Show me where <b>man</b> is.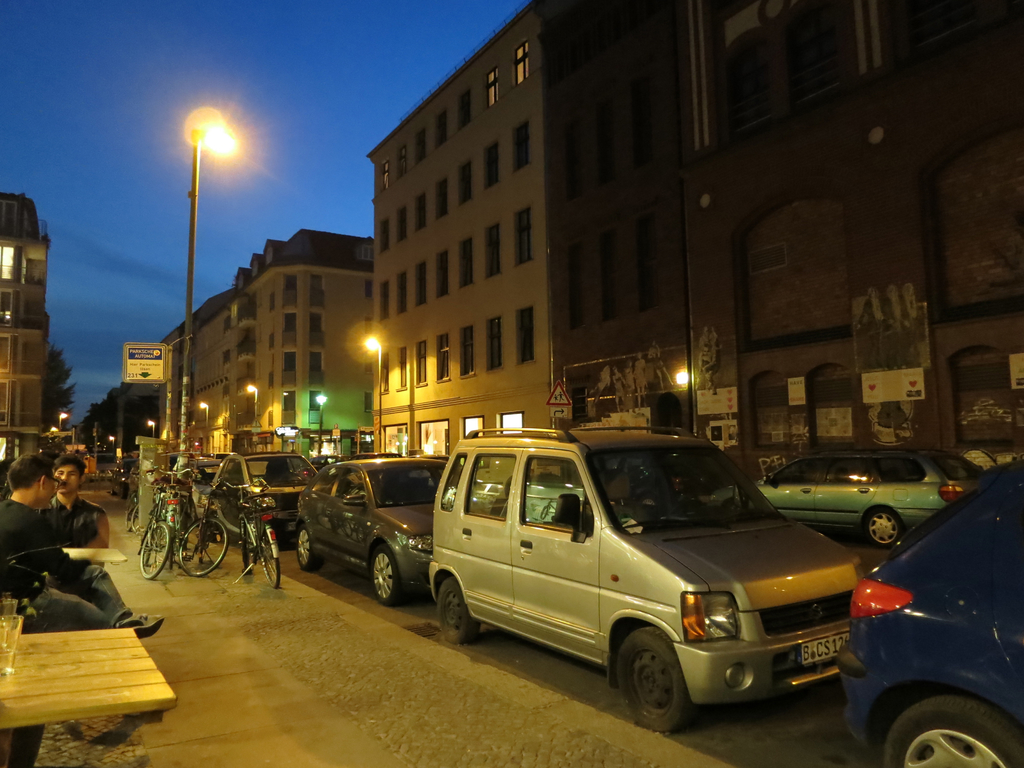
<b>man</b> is at select_region(43, 451, 113, 566).
